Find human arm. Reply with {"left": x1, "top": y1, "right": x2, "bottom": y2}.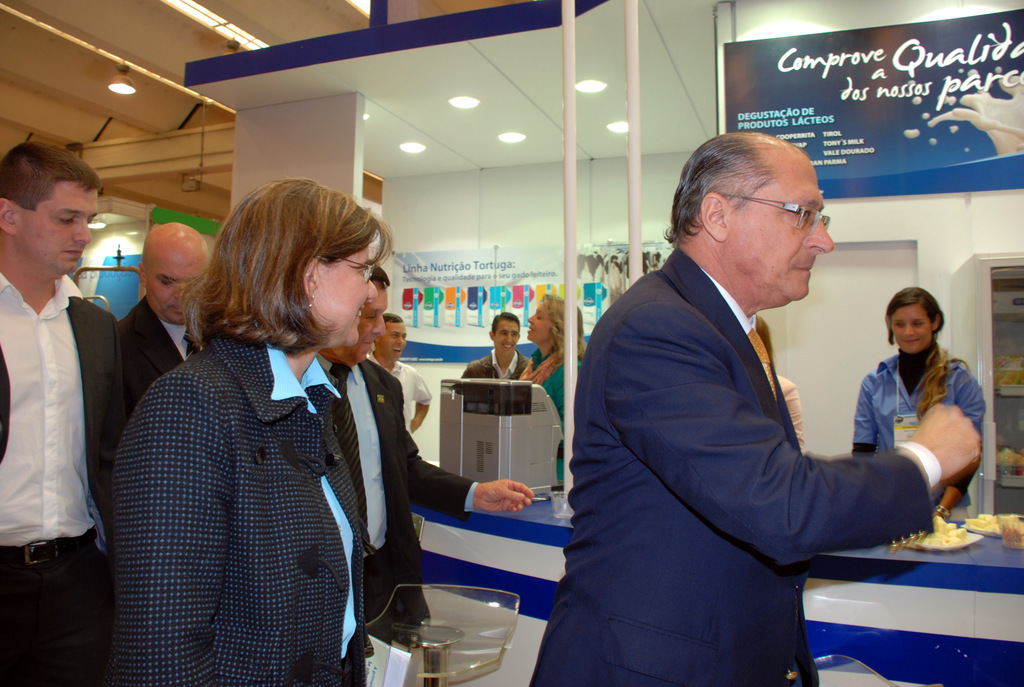
{"left": 114, "top": 379, "right": 235, "bottom": 686}.
